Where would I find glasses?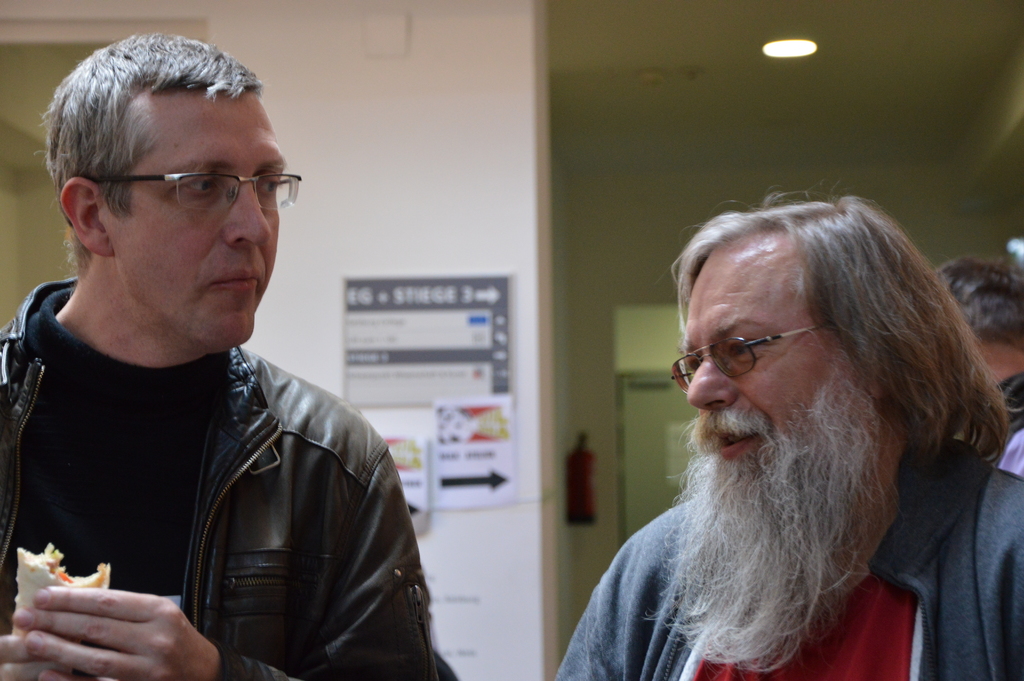
At detection(664, 321, 833, 394).
